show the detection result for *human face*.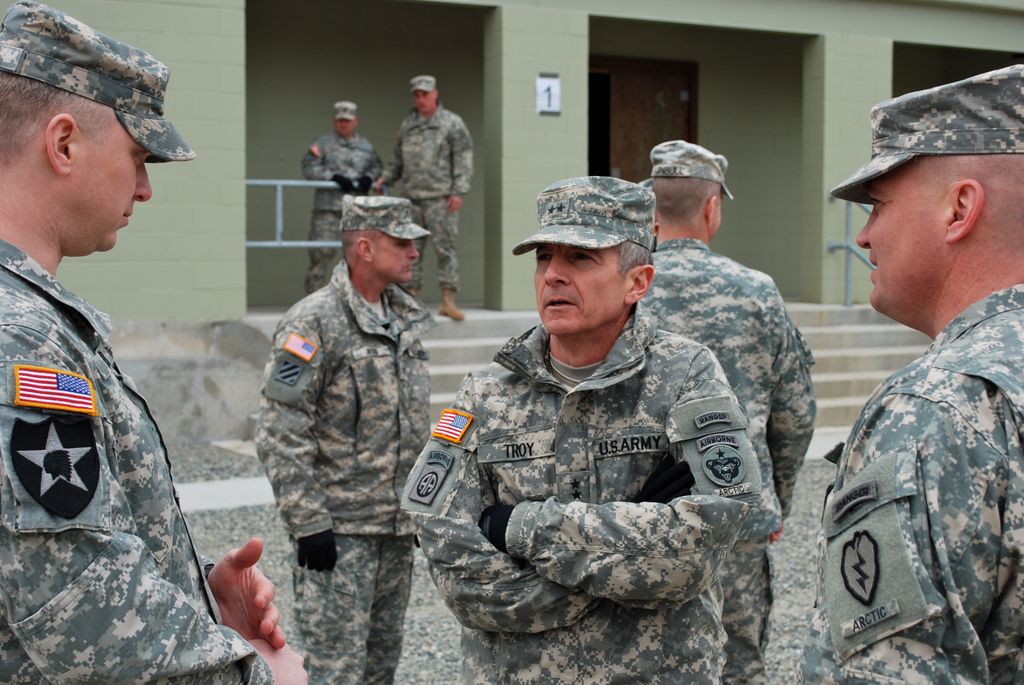
rect(369, 237, 419, 282).
